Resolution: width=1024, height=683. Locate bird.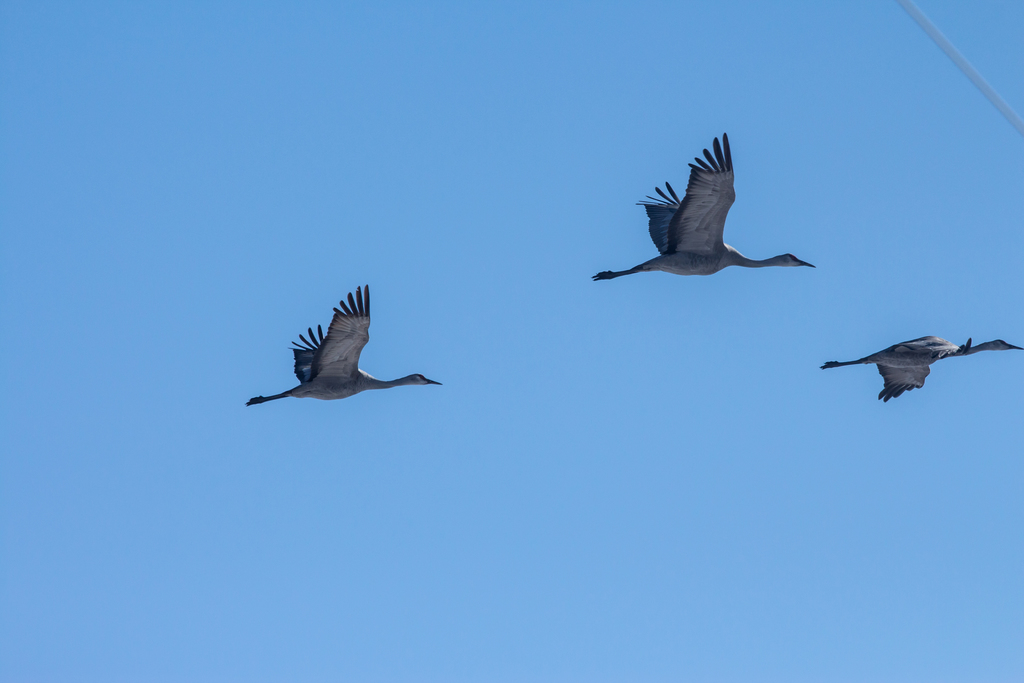
crop(821, 340, 1023, 403).
